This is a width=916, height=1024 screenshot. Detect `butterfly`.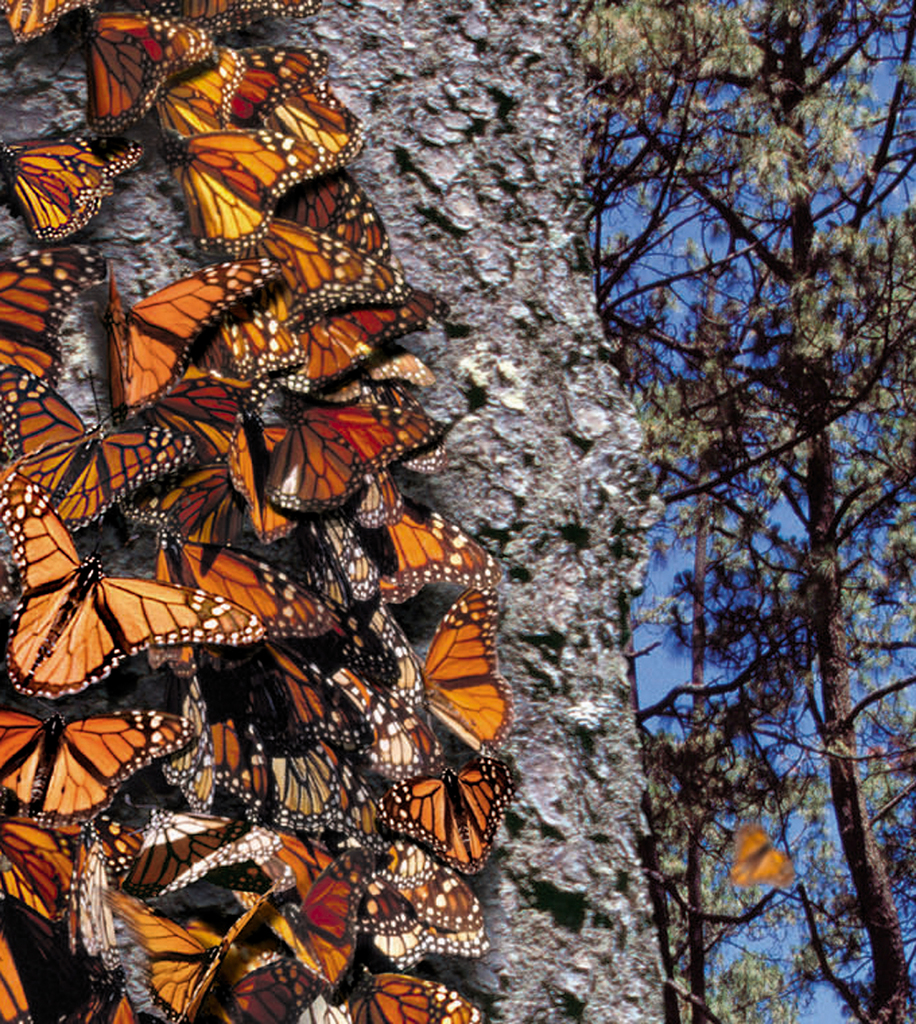
bbox(426, 588, 496, 769).
